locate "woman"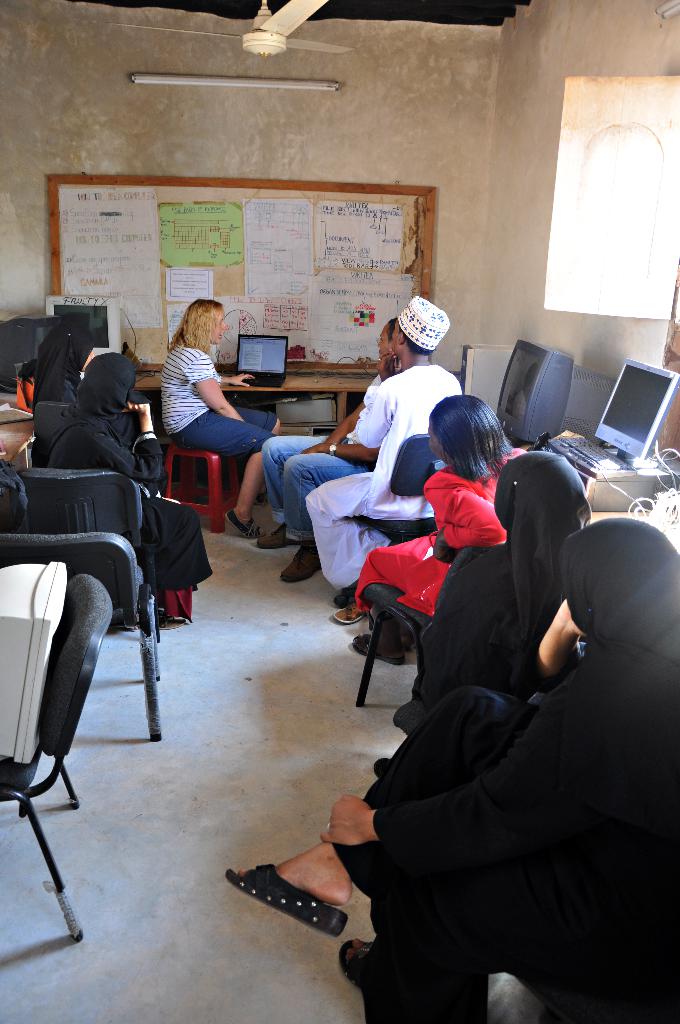
bbox(33, 344, 209, 641)
